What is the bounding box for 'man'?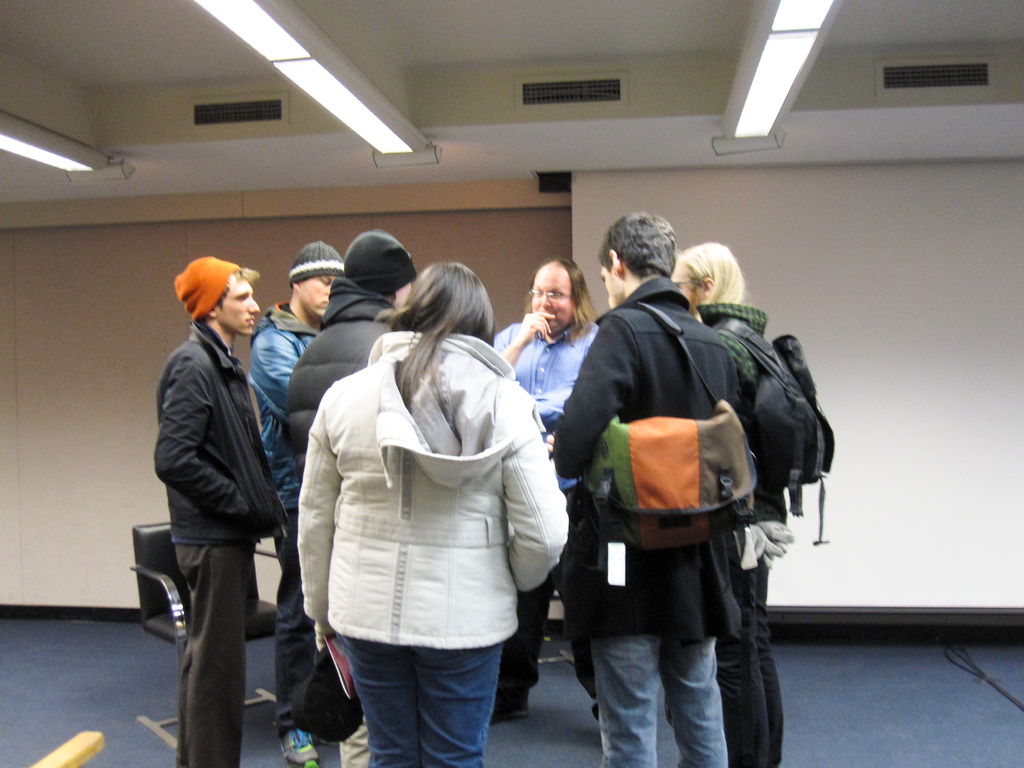
{"left": 244, "top": 238, "right": 348, "bottom": 767}.
